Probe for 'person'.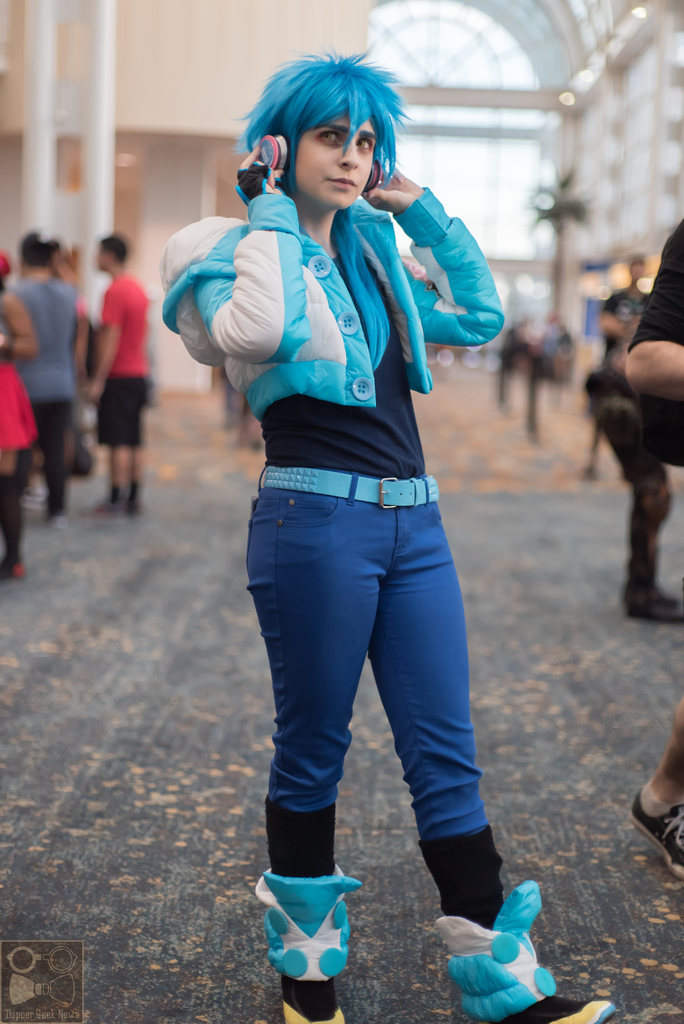
Probe result: 0, 248, 35, 584.
